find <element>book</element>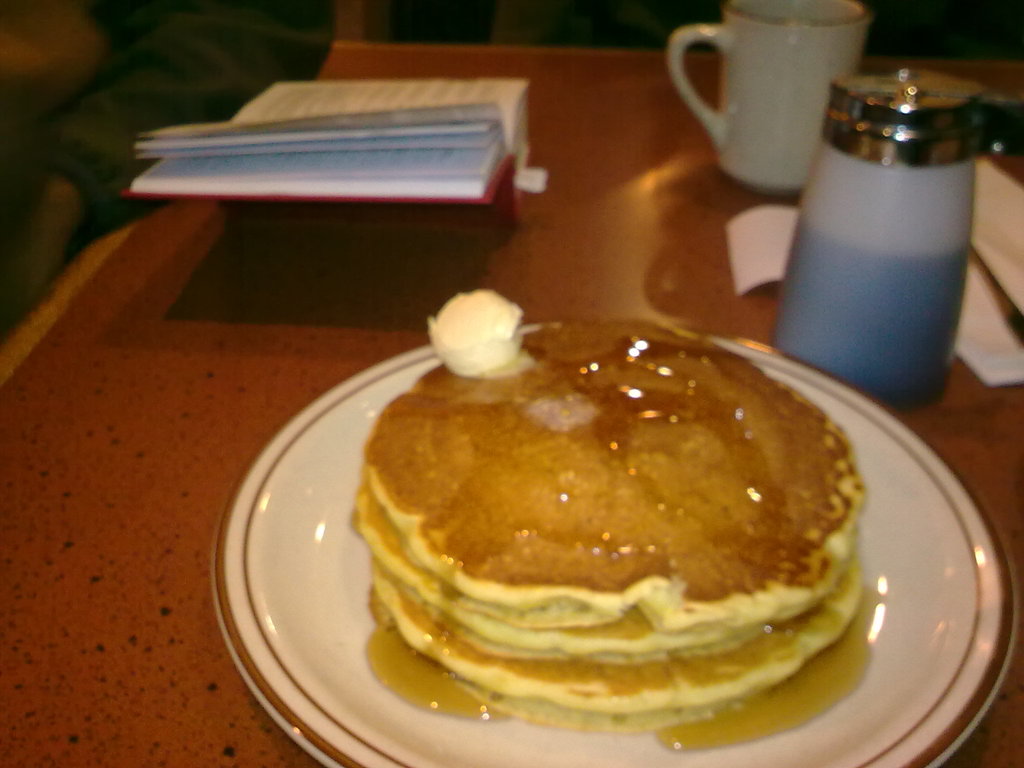
(left=127, top=77, right=535, bottom=232)
